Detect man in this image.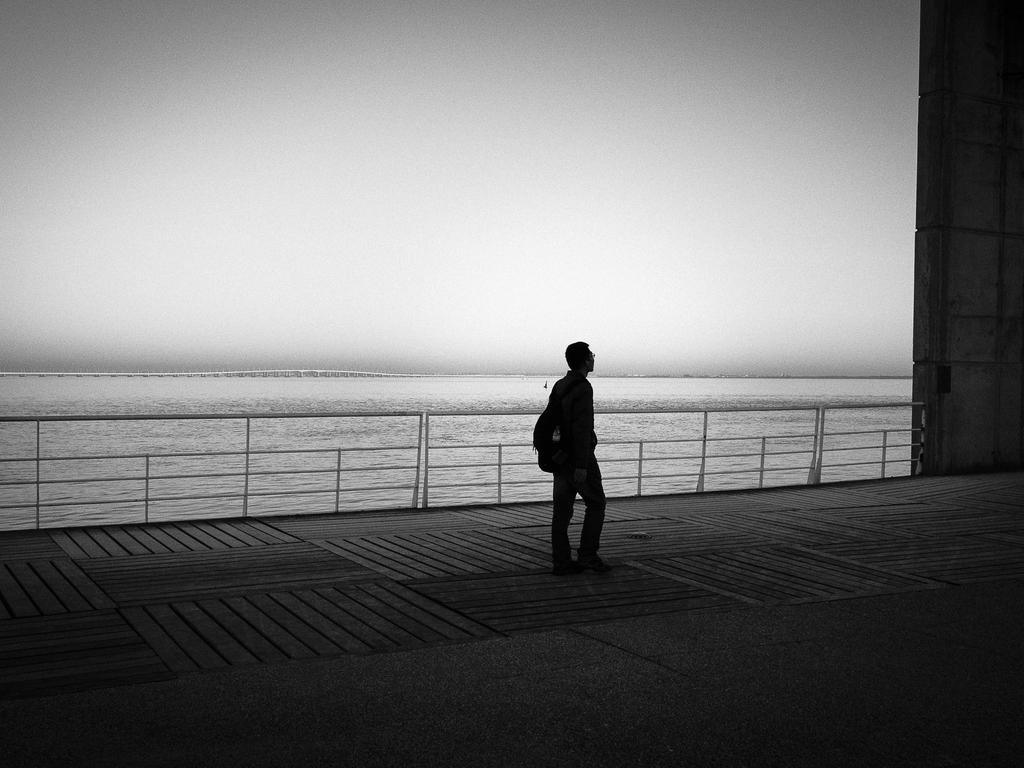
Detection: 531, 351, 621, 576.
